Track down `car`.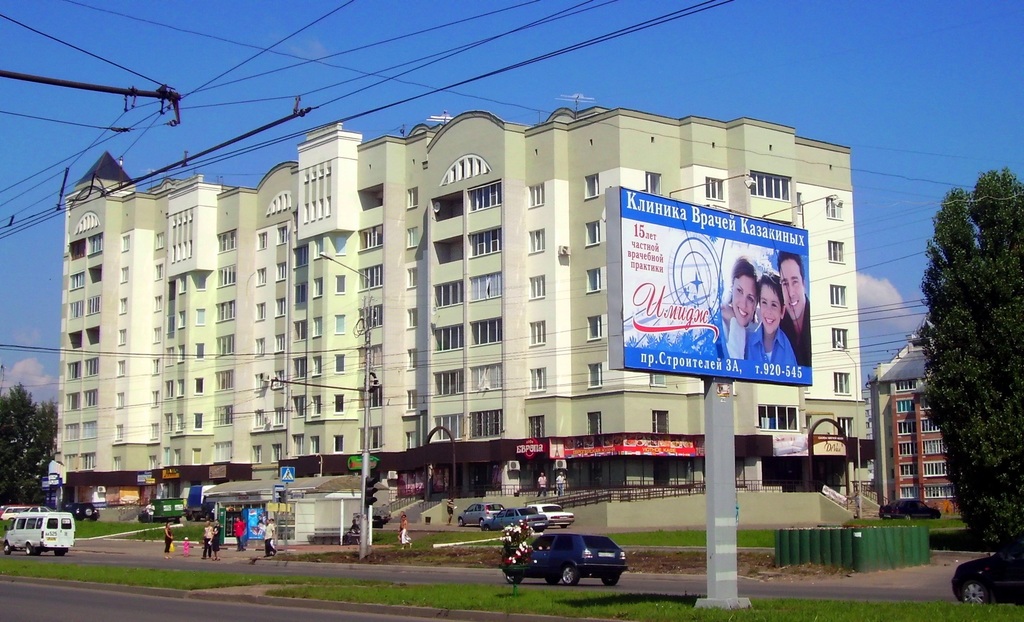
Tracked to 19/505/53/512.
